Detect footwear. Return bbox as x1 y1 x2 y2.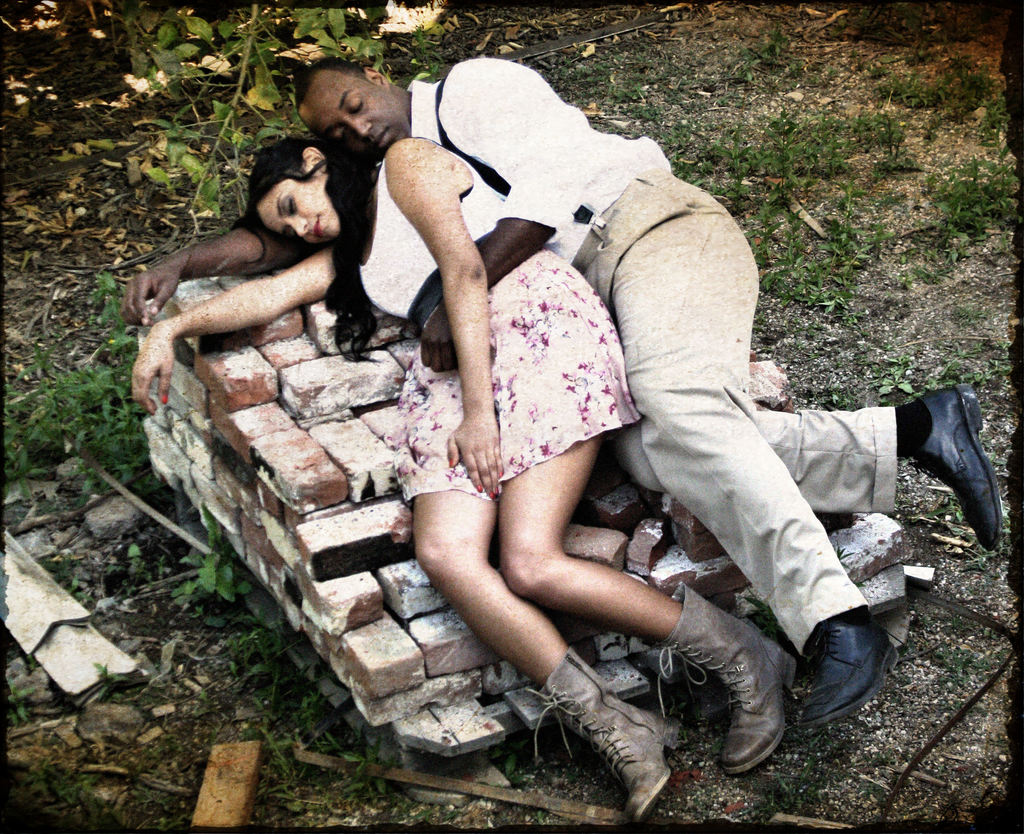
662 583 797 776.
